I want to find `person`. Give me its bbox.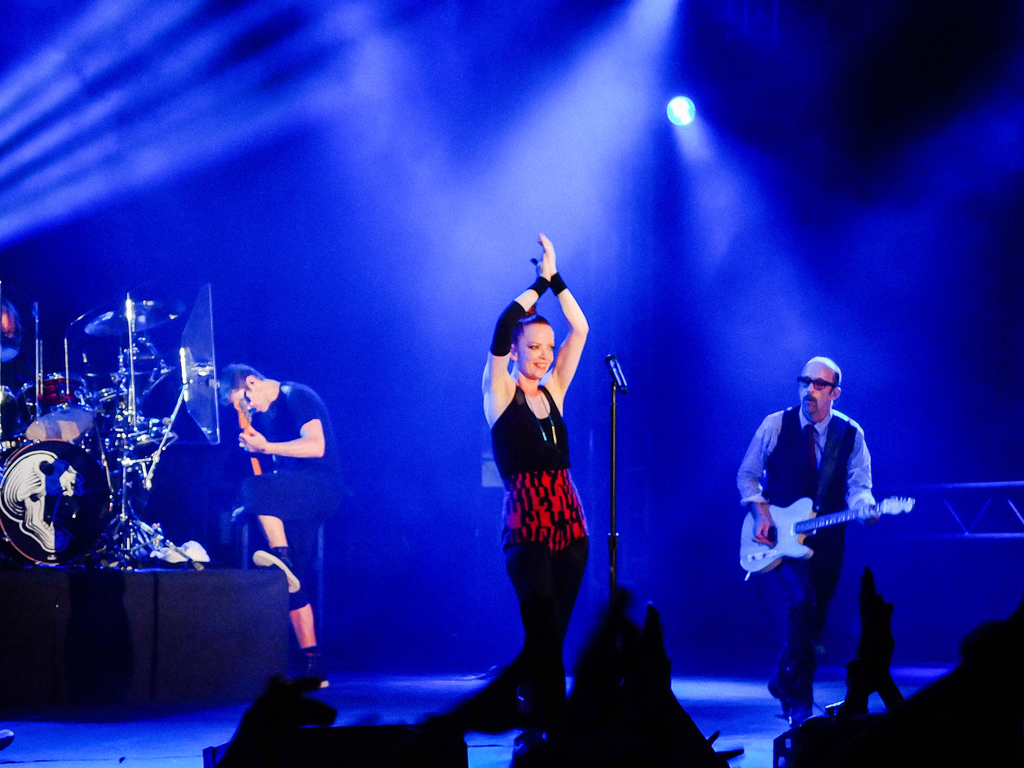
l=216, t=362, r=344, b=691.
